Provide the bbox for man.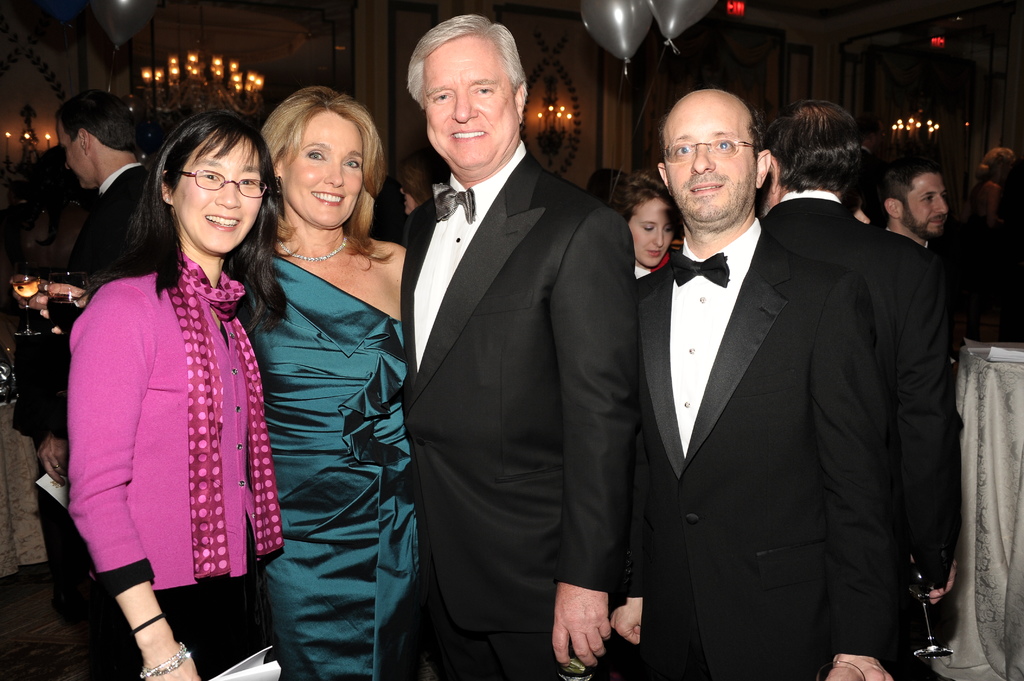
box=[603, 86, 894, 680].
